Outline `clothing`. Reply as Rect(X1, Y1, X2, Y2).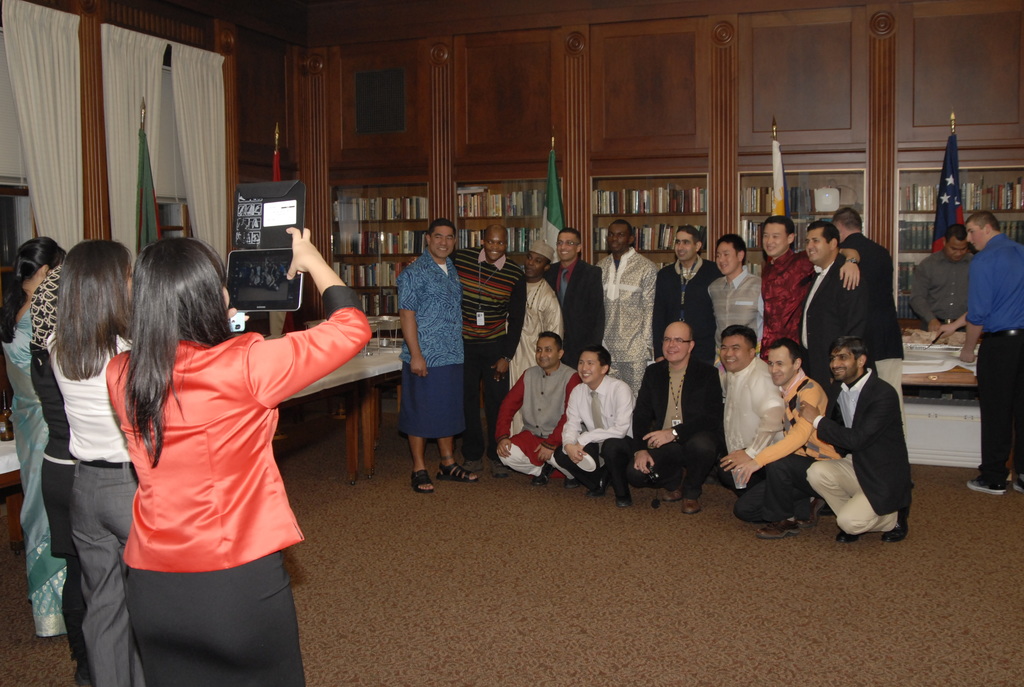
Rect(557, 375, 633, 470).
